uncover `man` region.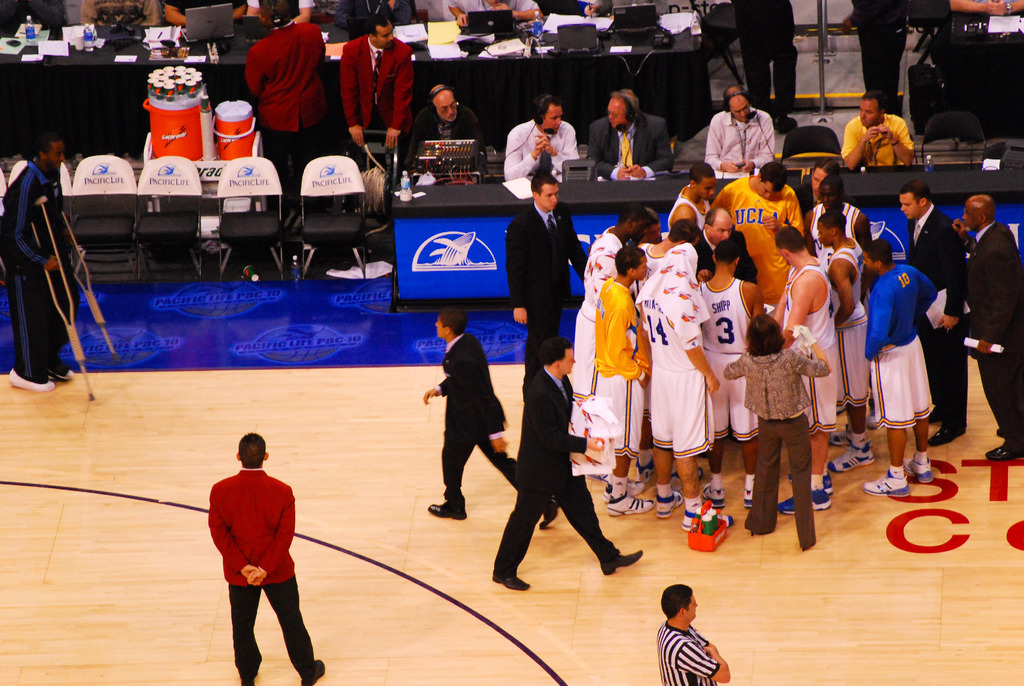
Uncovered: locate(942, 188, 1023, 459).
